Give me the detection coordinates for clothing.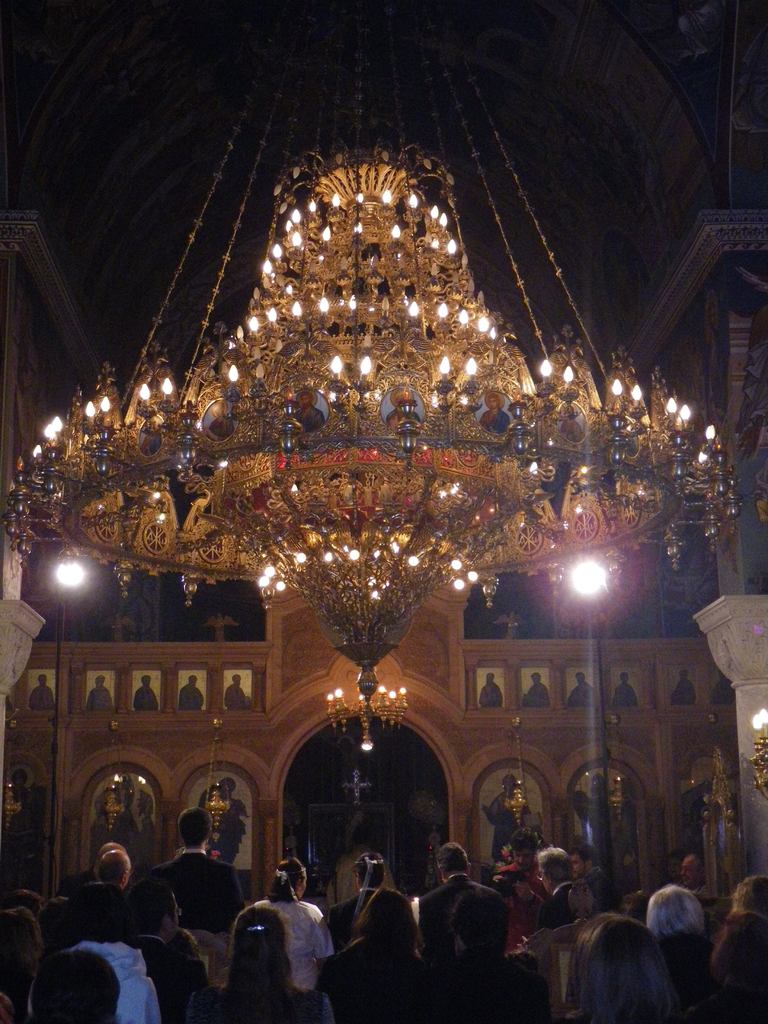
x1=60, y1=941, x2=164, y2=1021.
